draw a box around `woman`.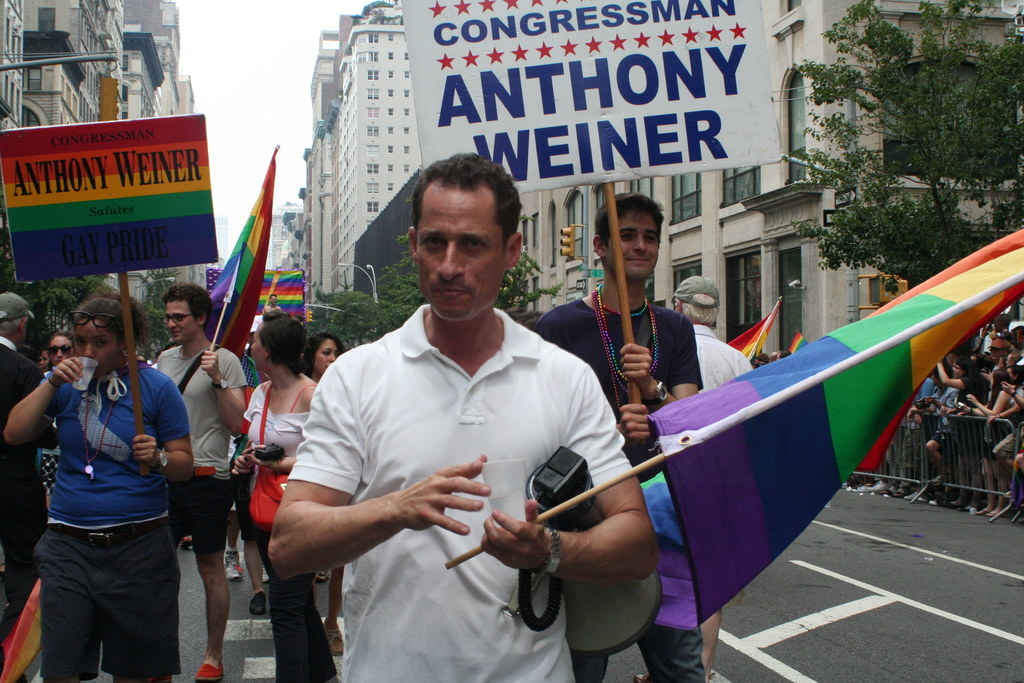
Rect(4, 290, 192, 682).
